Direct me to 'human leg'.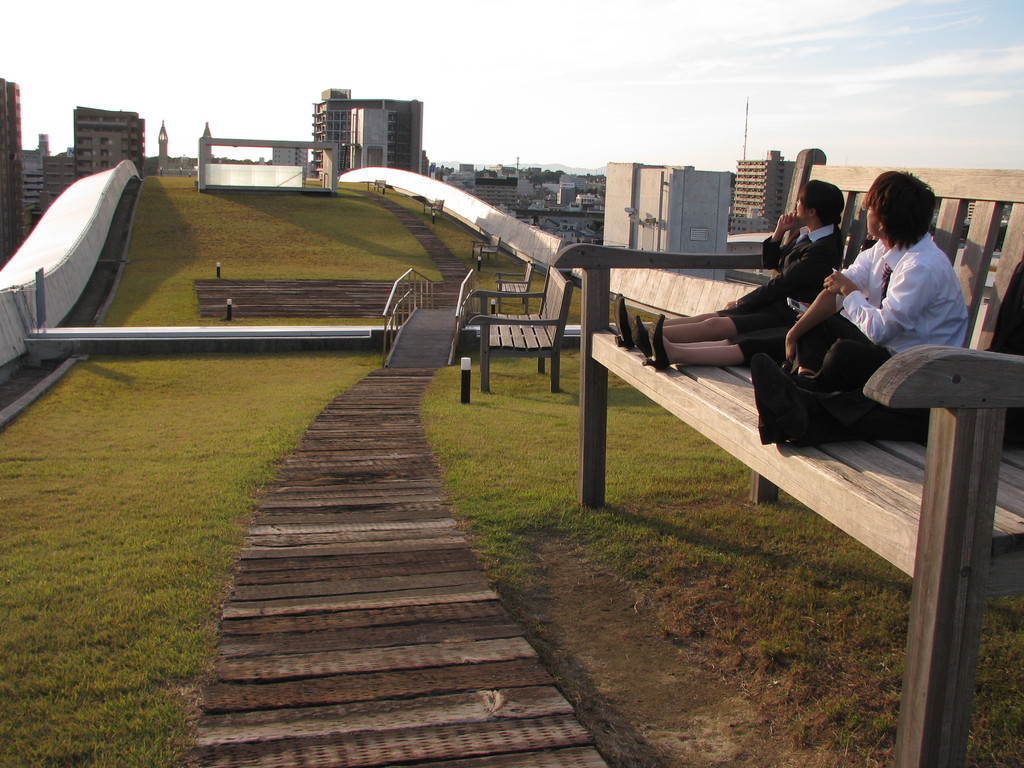
Direction: 631, 312, 744, 371.
